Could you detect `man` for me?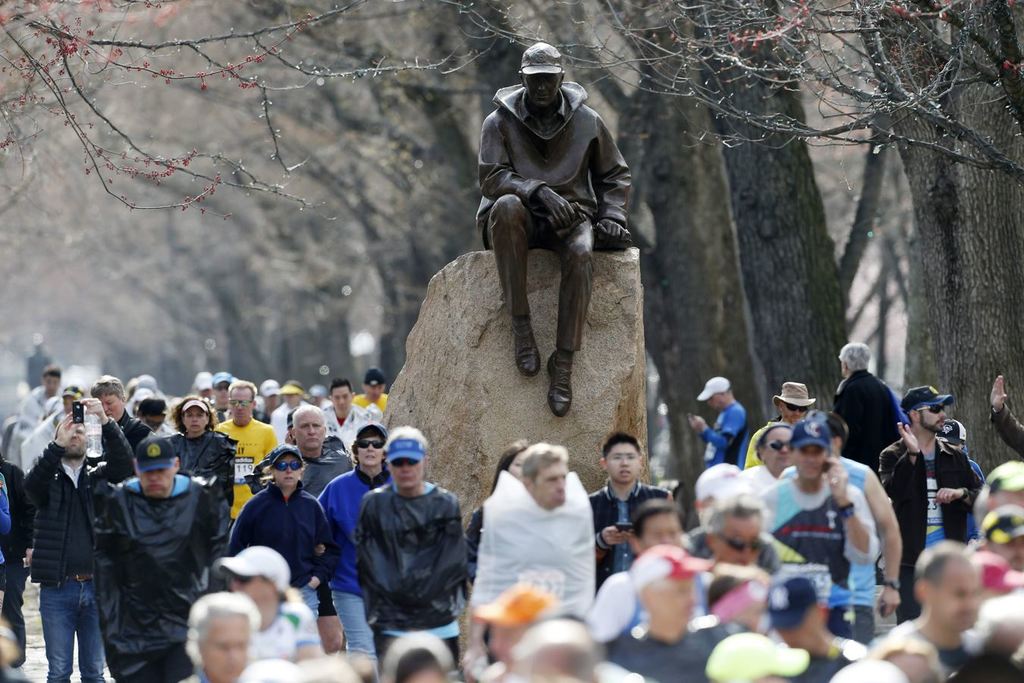
Detection result: bbox=(835, 342, 911, 481).
